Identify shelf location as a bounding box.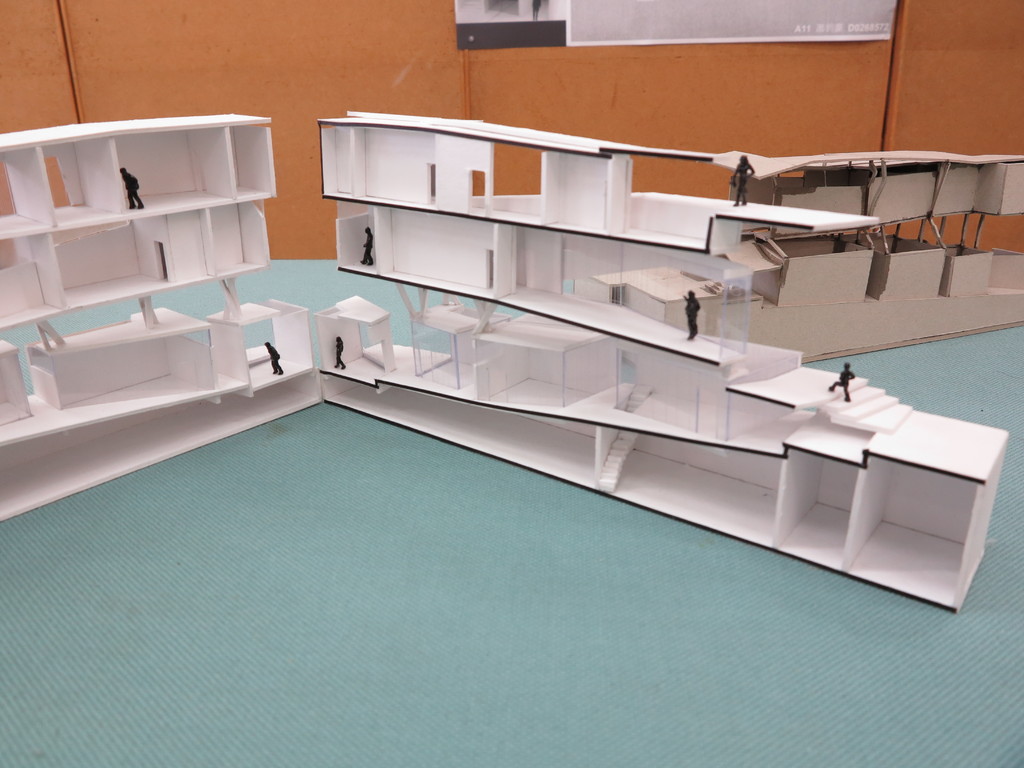
bbox=[0, 287, 318, 455].
